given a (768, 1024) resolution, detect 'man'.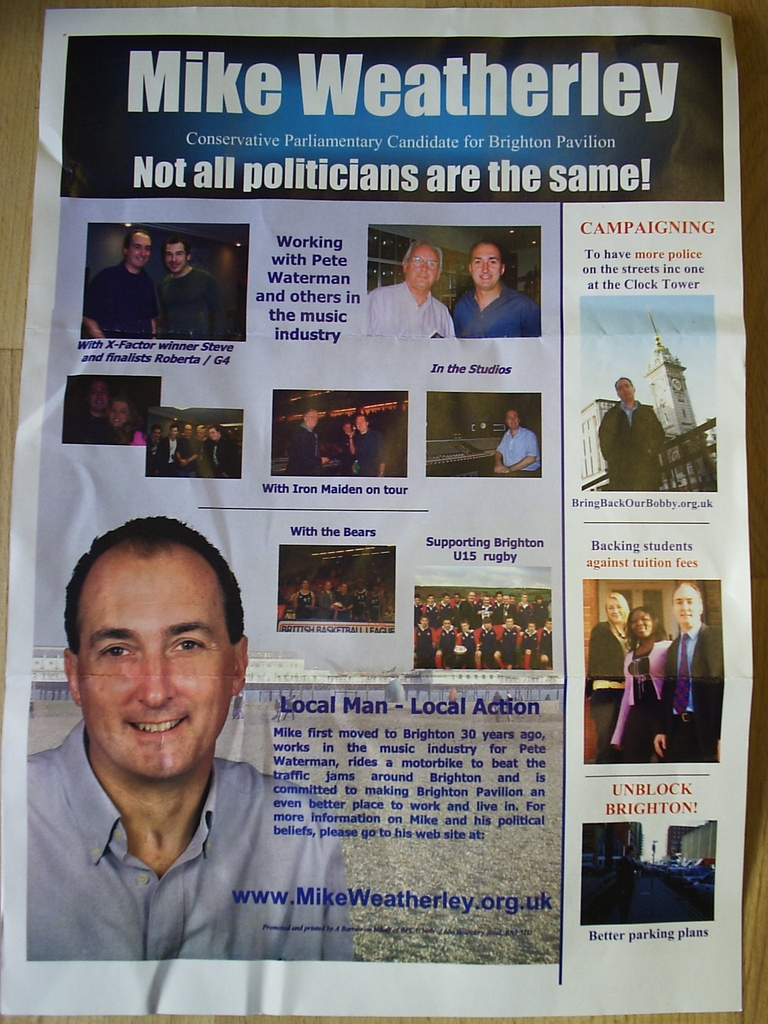
left=292, top=578, right=316, bottom=616.
